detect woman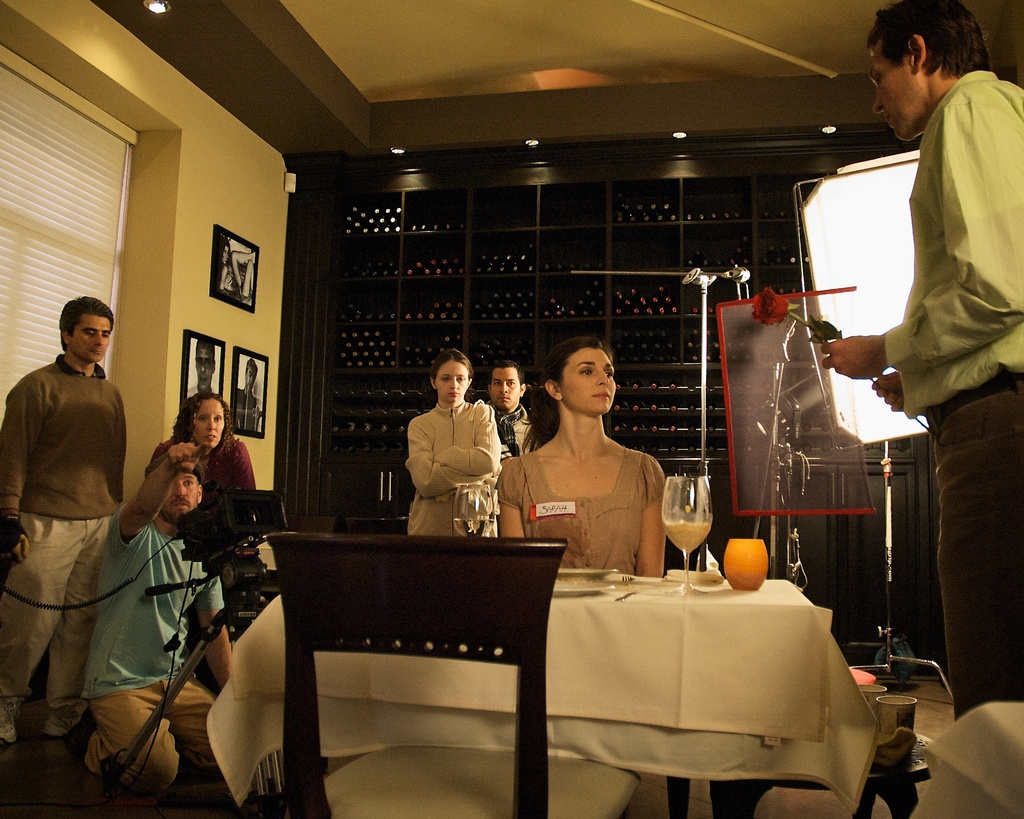
region(513, 321, 679, 588)
